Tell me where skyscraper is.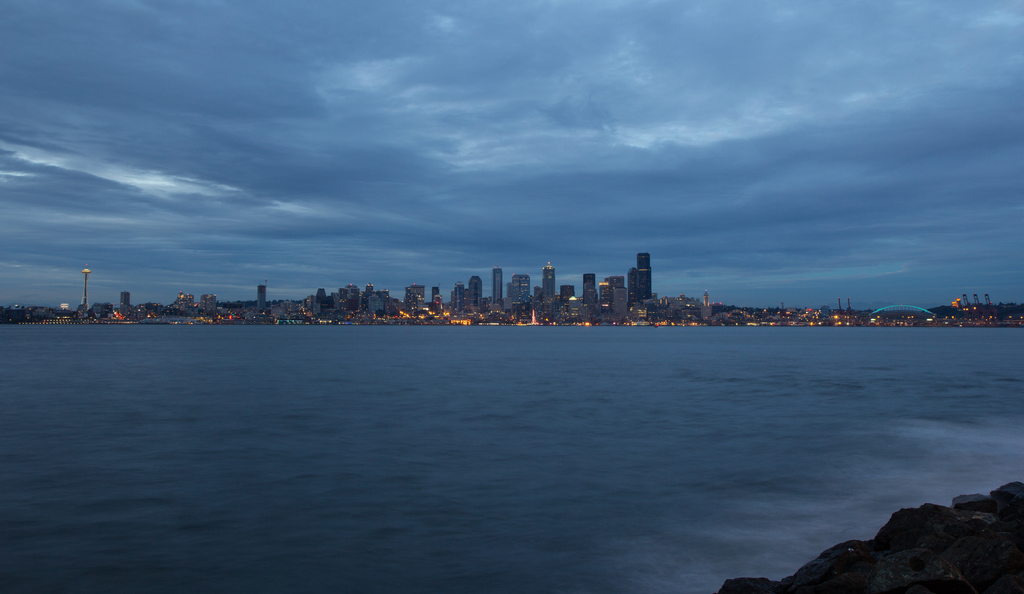
skyscraper is at x1=198, y1=292, x2=216, y2=316.
